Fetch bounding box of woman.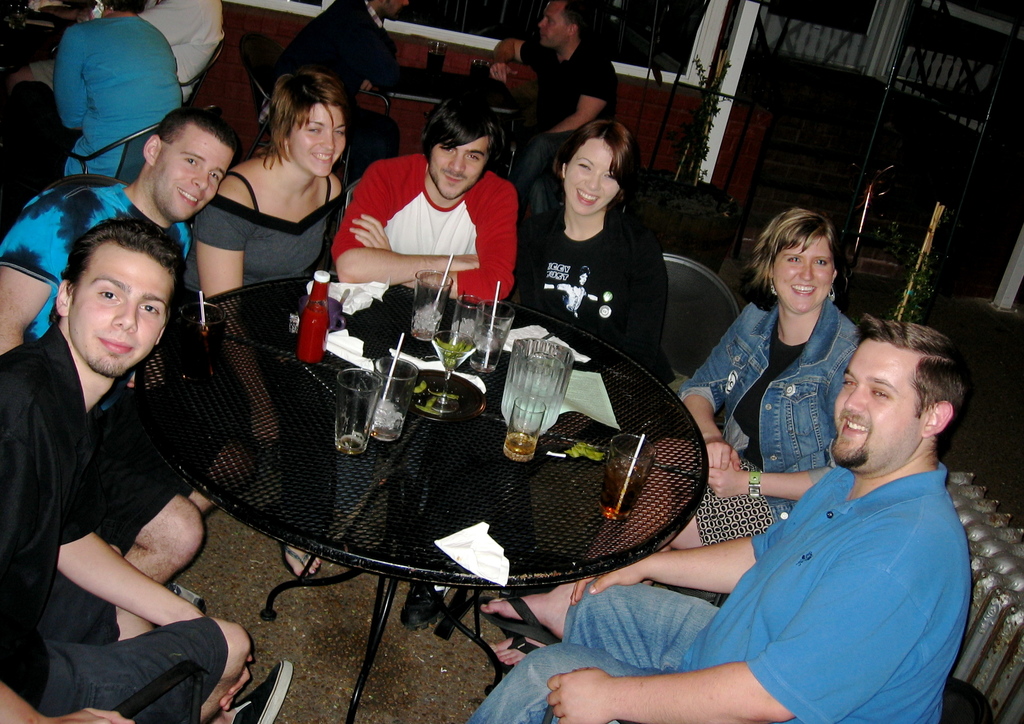
Bbox: l=511, t=114, r=703, b=383.
